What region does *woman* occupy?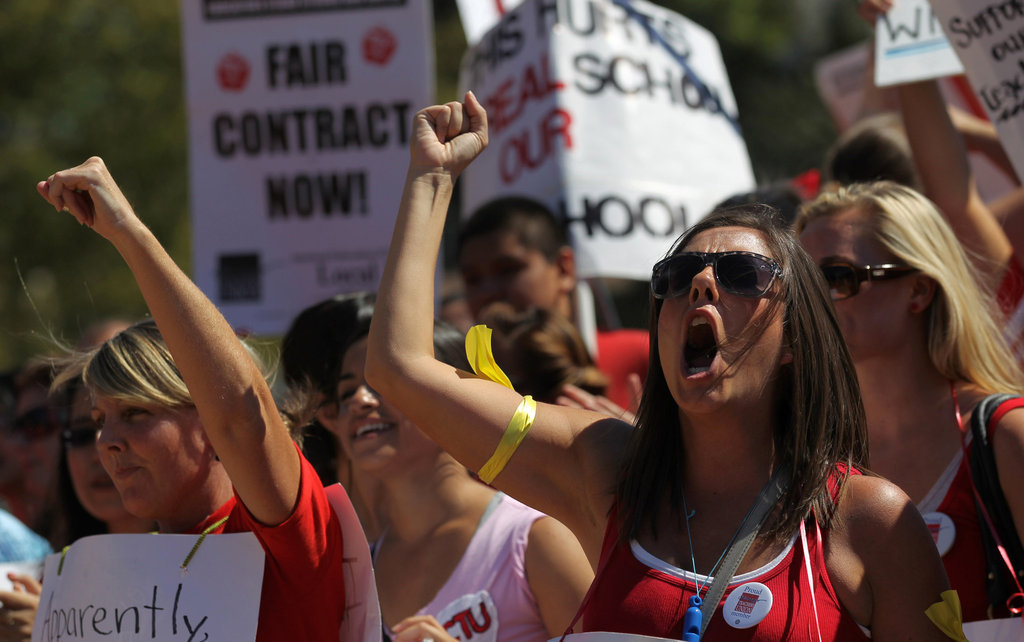
(left=0, top=327, right=163, bottom=641).
